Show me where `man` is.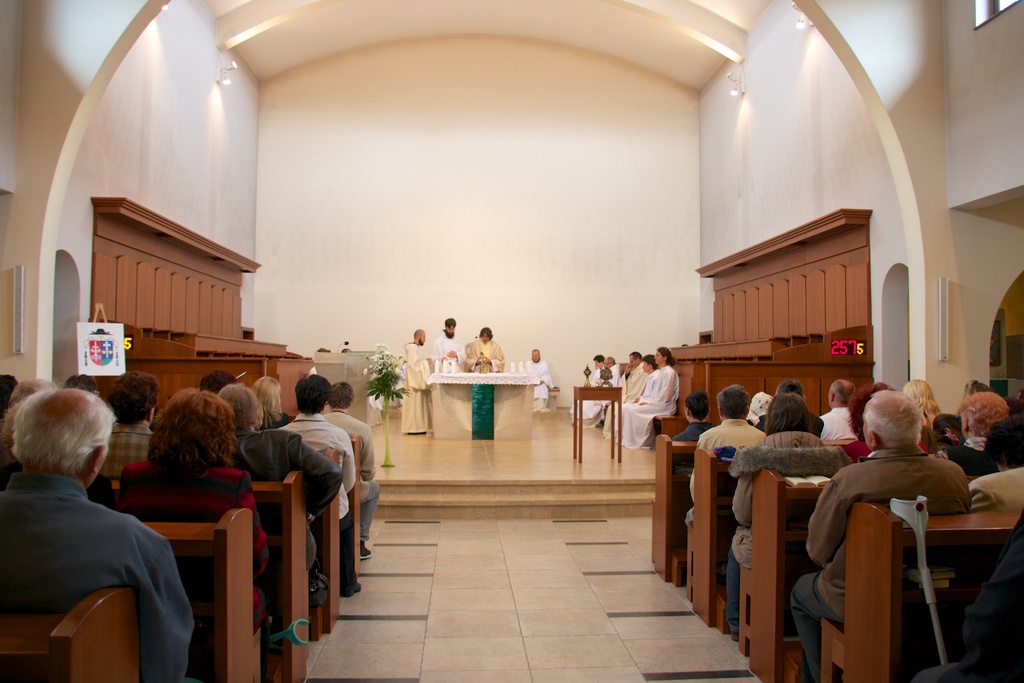
`man` is at crop(2, 369, 195, 676).
